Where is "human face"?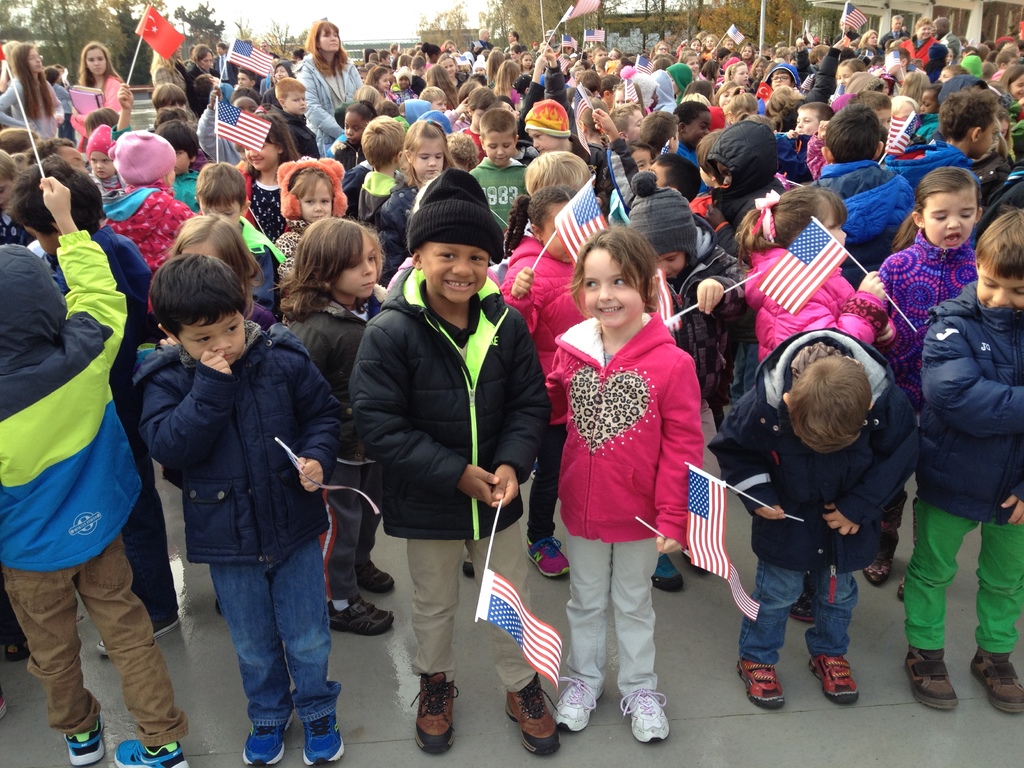
<box>918,89,937,114</box>.
